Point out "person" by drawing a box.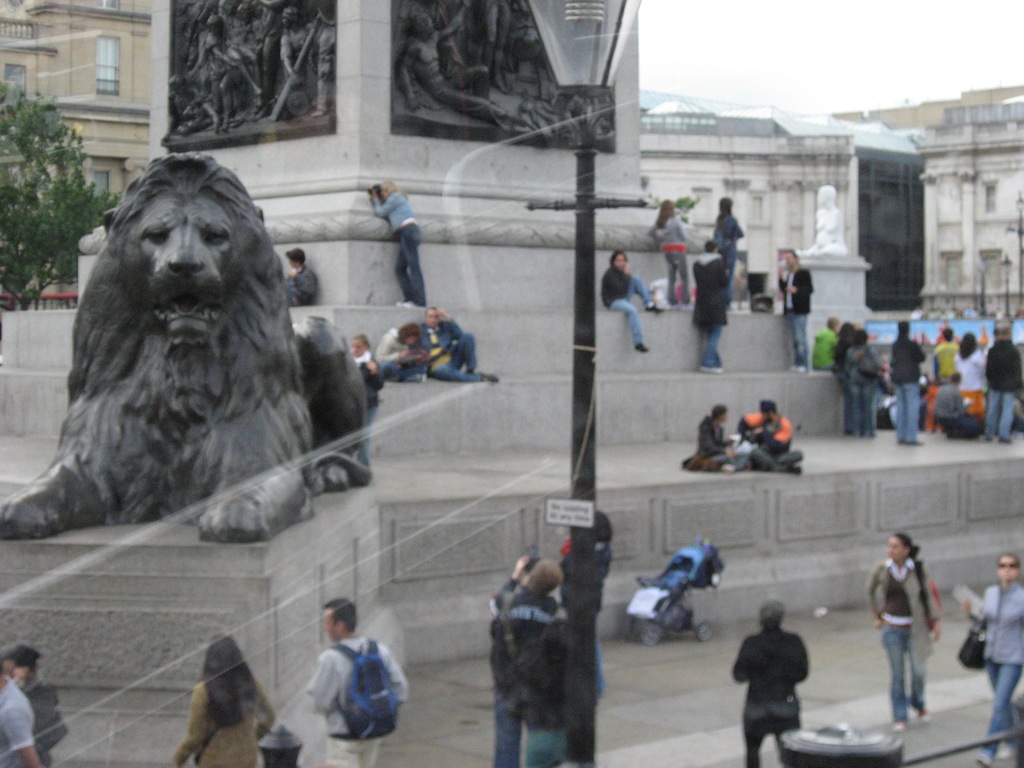
box(307, 593, 406, 765).
